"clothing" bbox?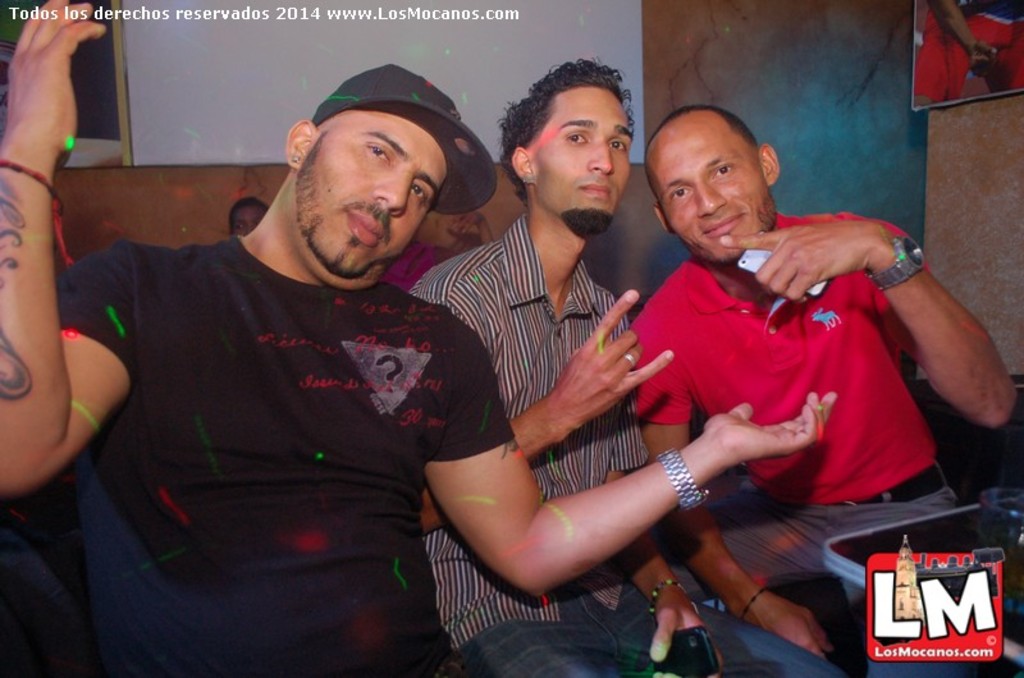
627:214:961:603
